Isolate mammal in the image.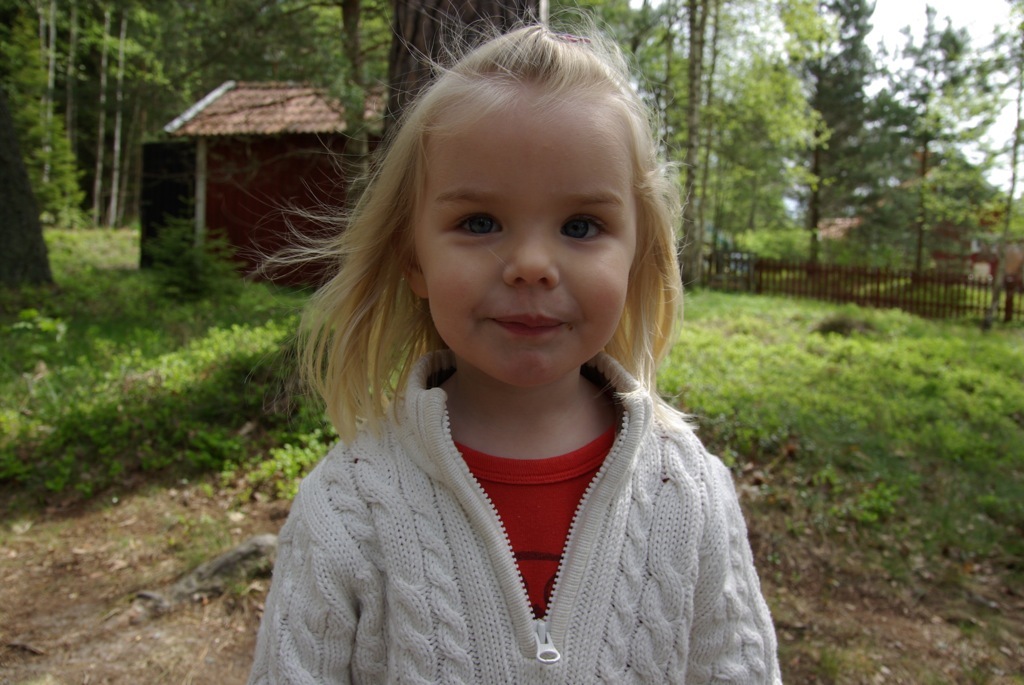
Isolated region: l=249, t=123, r=805, b=683.
